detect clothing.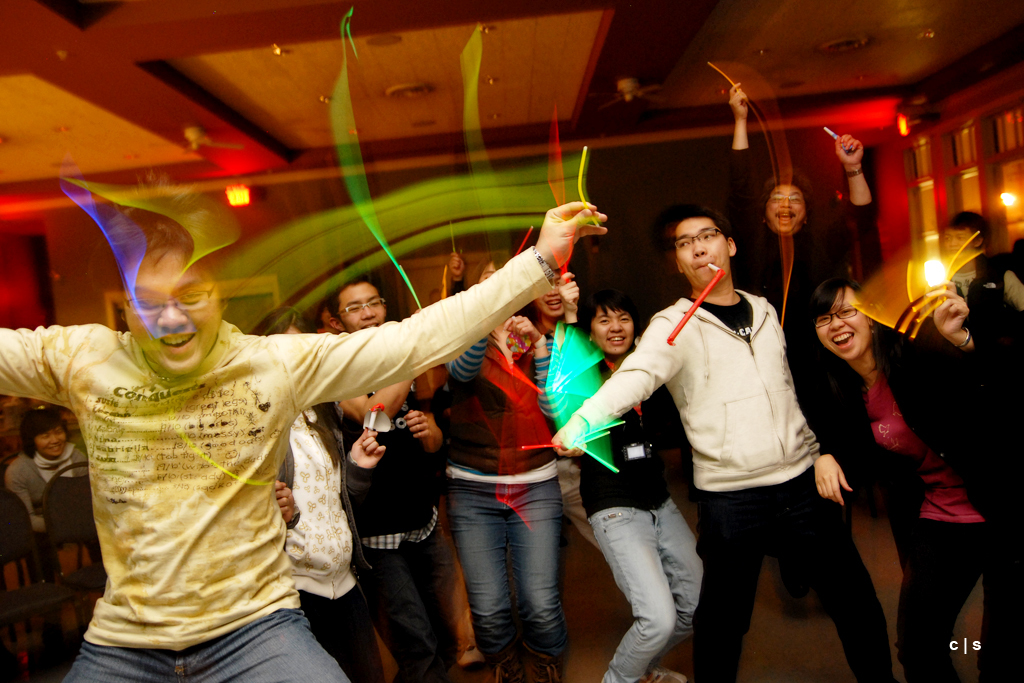
Detected at crop(23, 445, 86, 493).
